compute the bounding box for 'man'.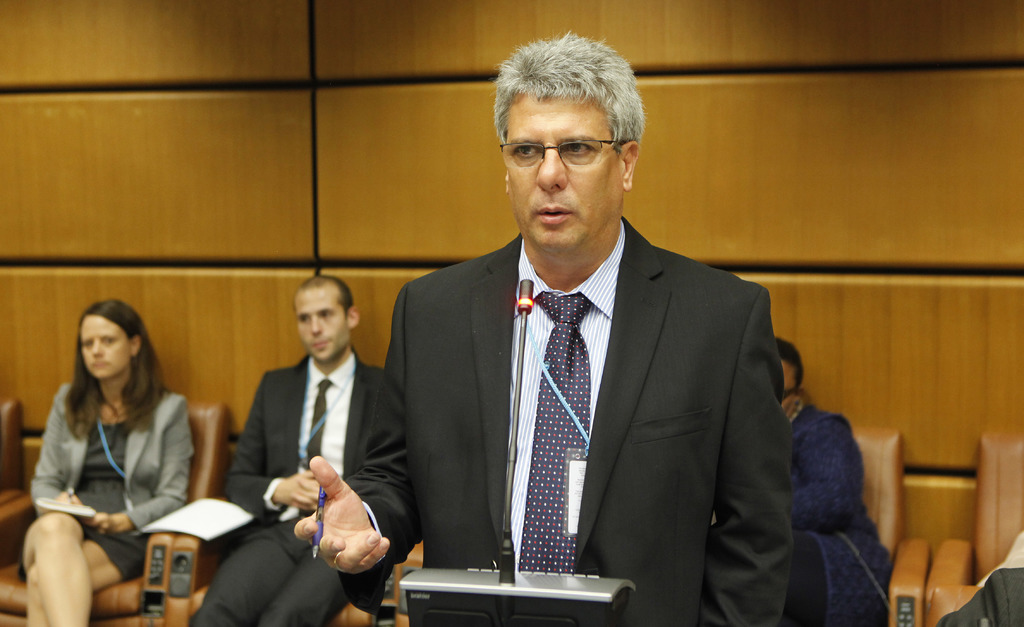
region(184, 276, 425, 626).
